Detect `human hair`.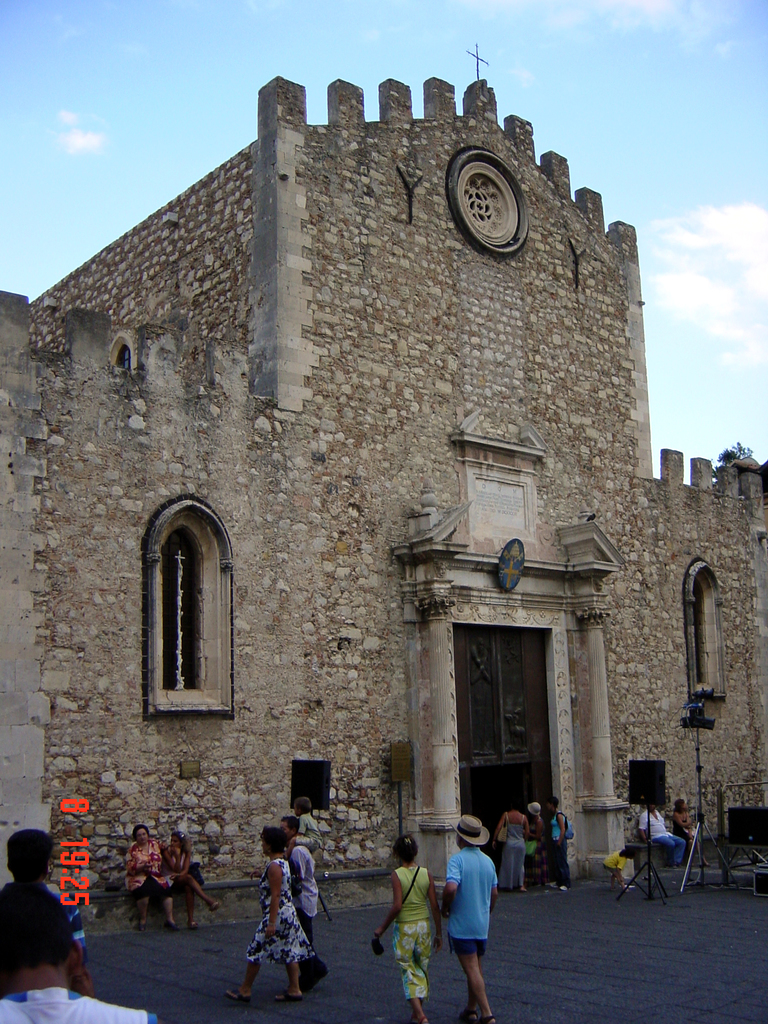
Detected at box=[392, 834, 417, 865].
